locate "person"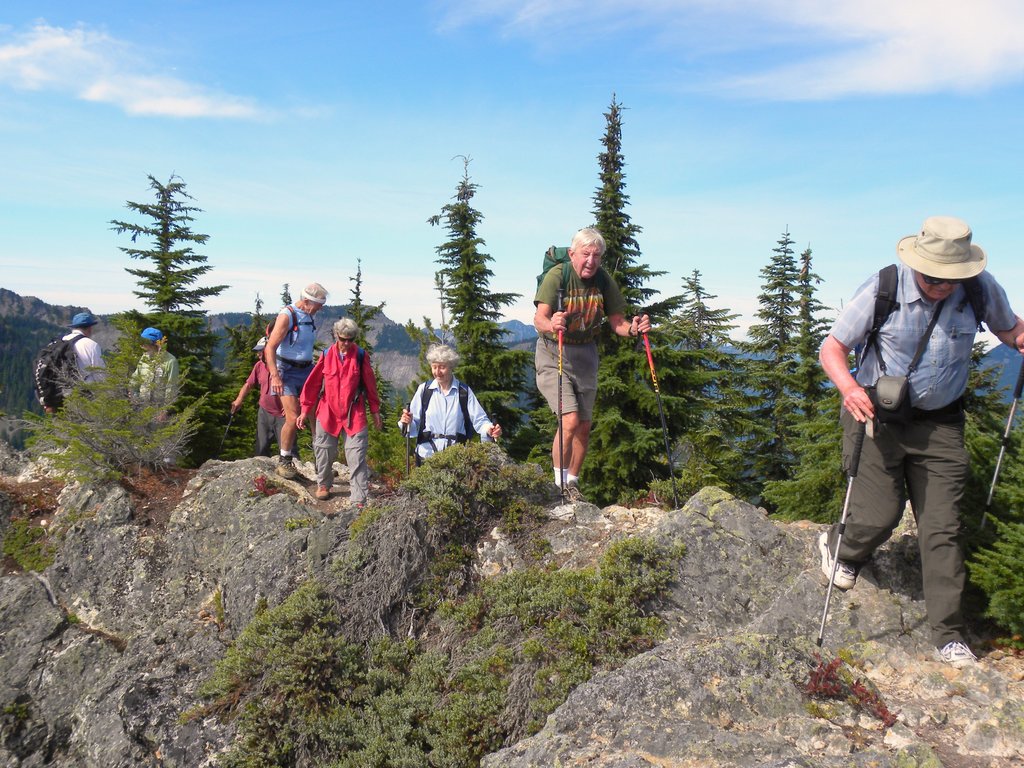
532/230/648/495
